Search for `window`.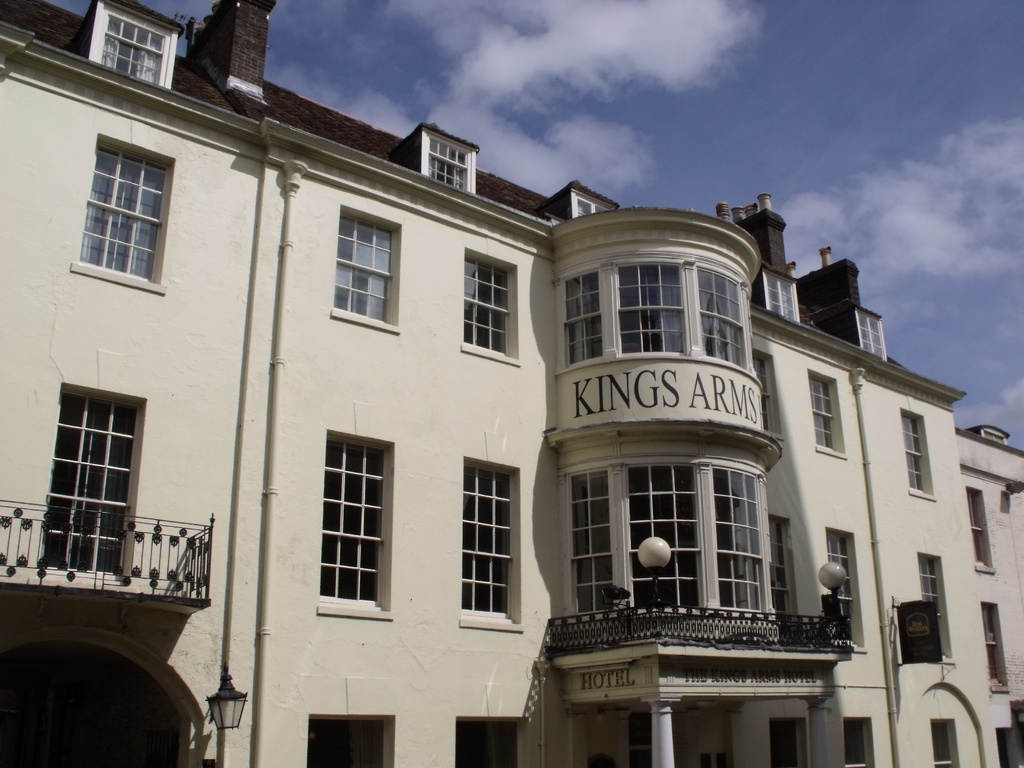
Found at {"left": 575, "top": 472, "right": 621, "bottom": 616}.
